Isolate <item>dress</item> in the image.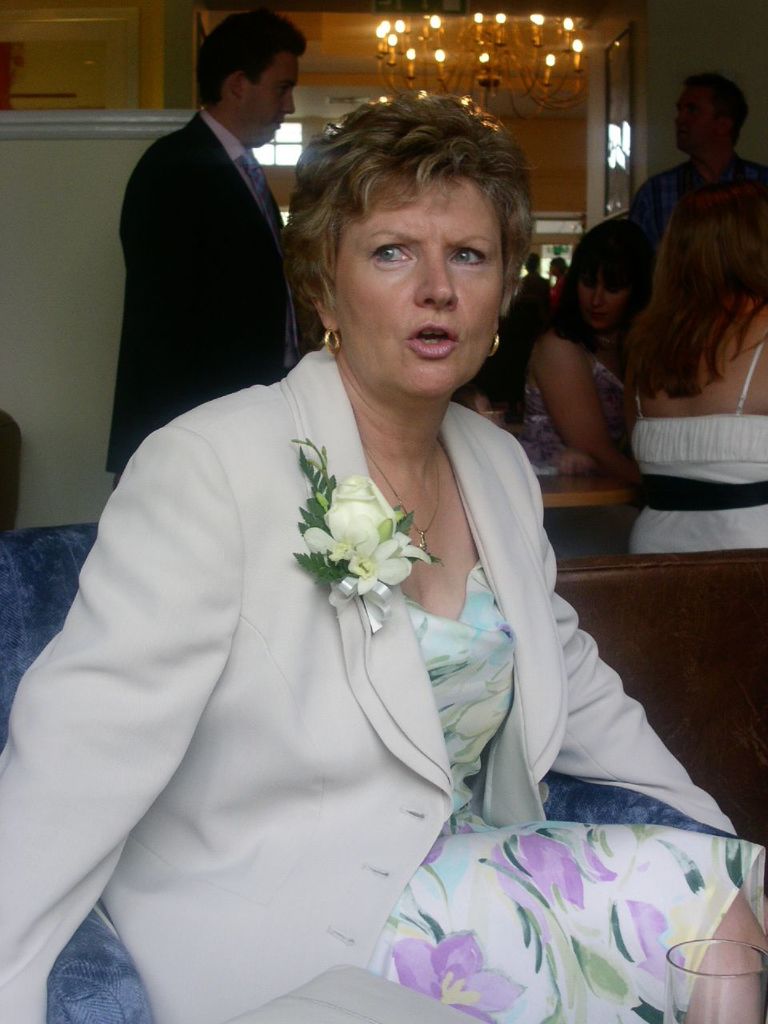
Isolated region: [73, 213, 708, 1010].
